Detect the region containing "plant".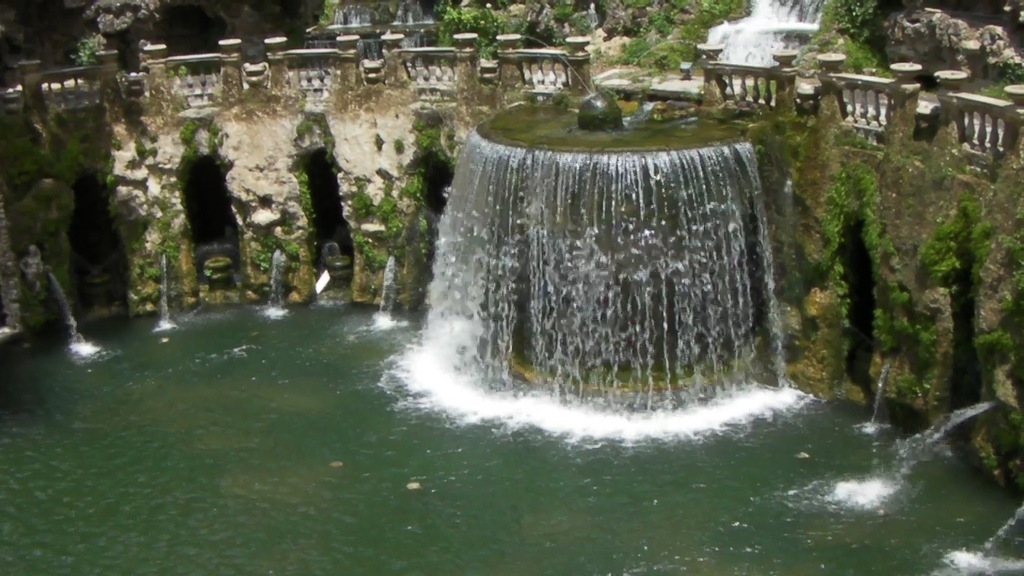
bbox=[70, 30, 98, 68].
